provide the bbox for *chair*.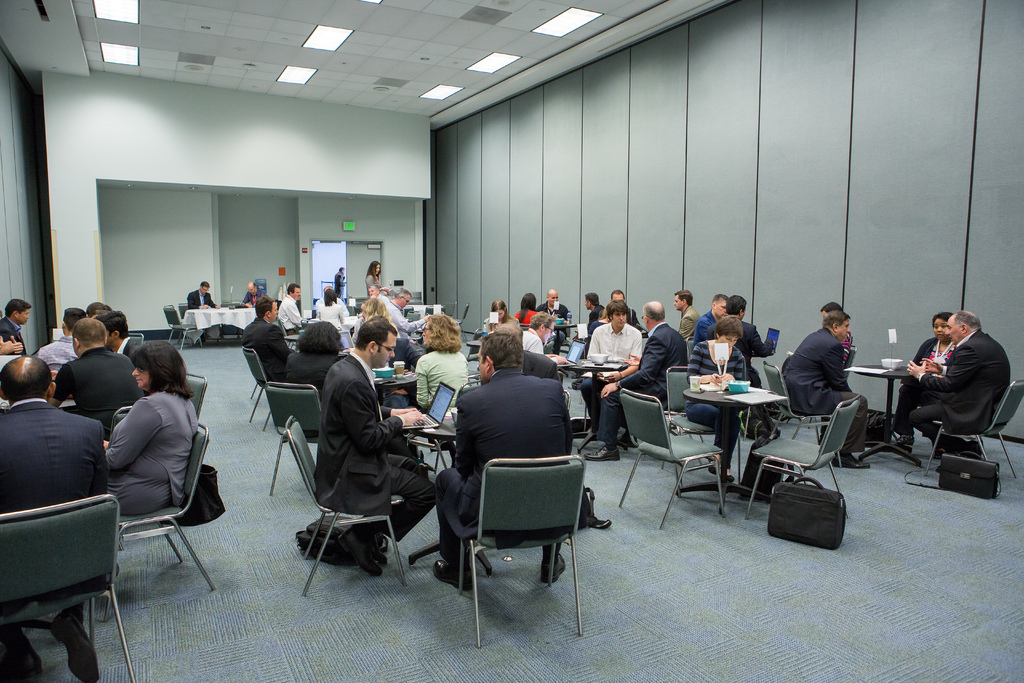
BBox(664, 365, 708, 459).
